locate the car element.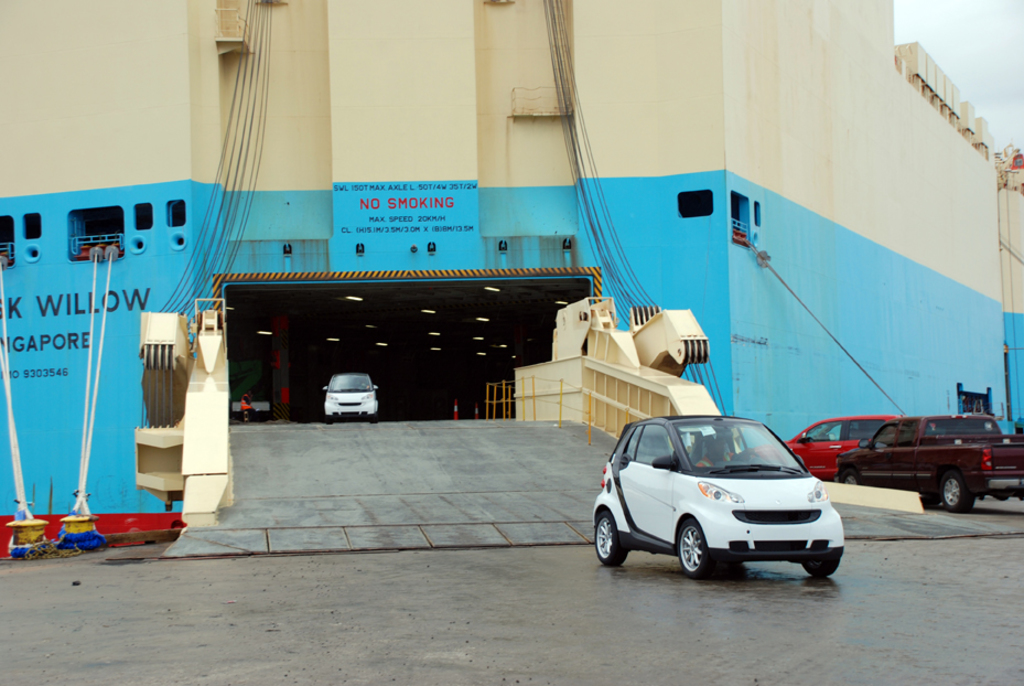
Element bbox: x1=593, y1=414, x2=847, y2=578.
